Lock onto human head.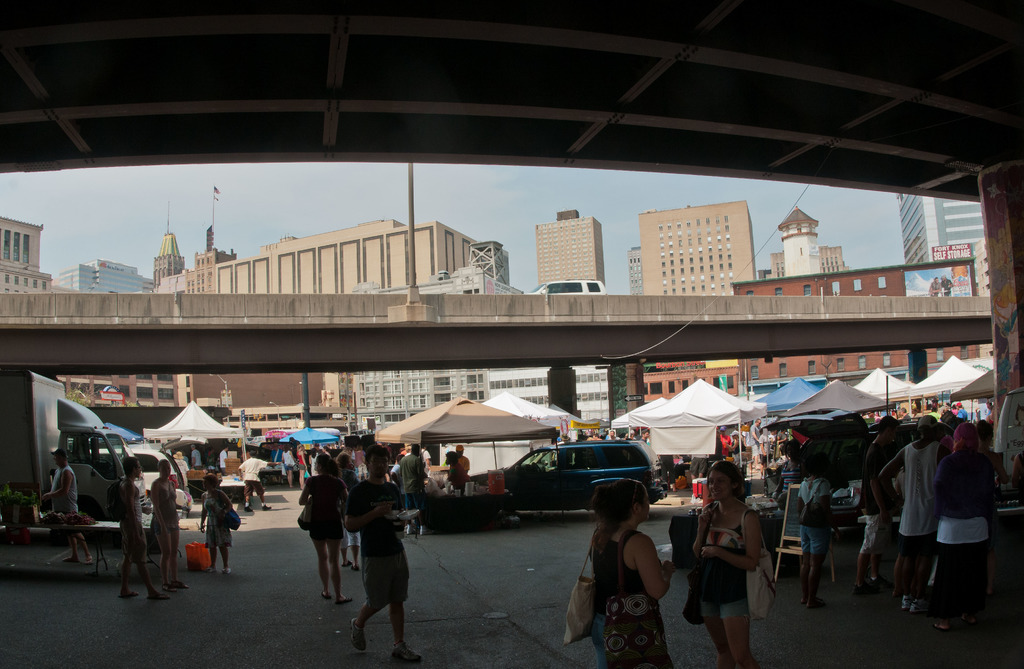
Locked: 396,453,403,465.
